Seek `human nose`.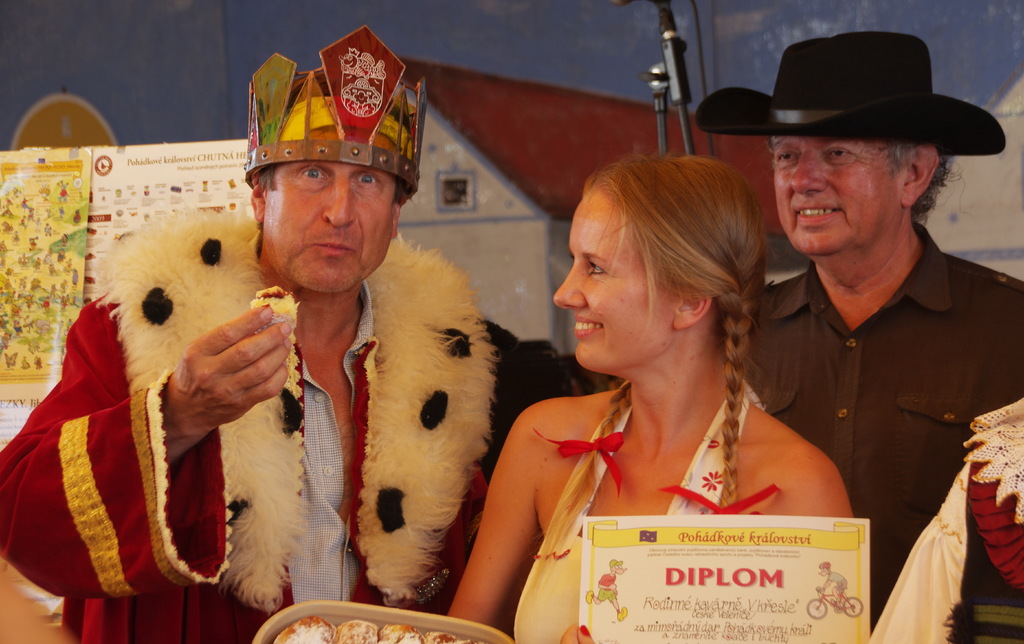
box=[323, 181, 359, 228].
